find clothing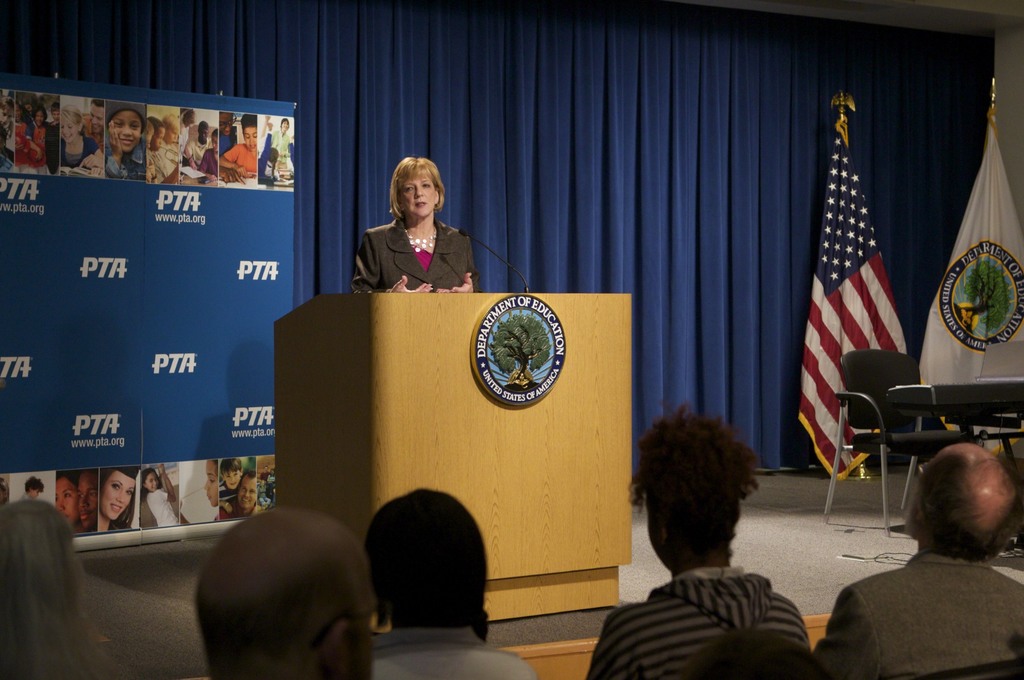
Rect(587, 571, 818, 679)
